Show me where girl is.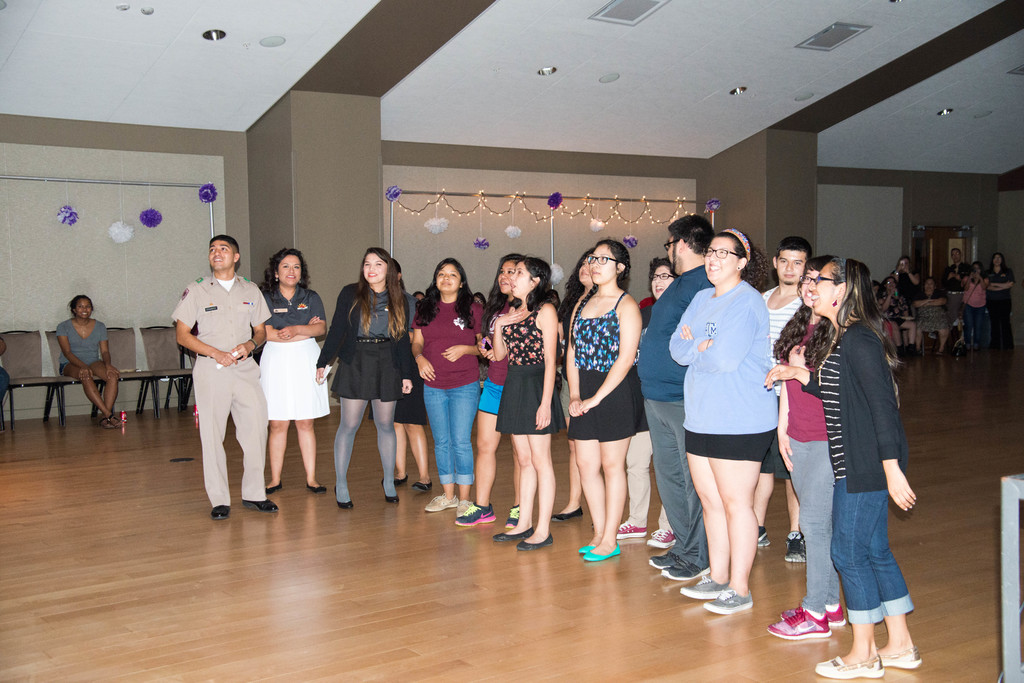
girl is at 675/221/765/624.
